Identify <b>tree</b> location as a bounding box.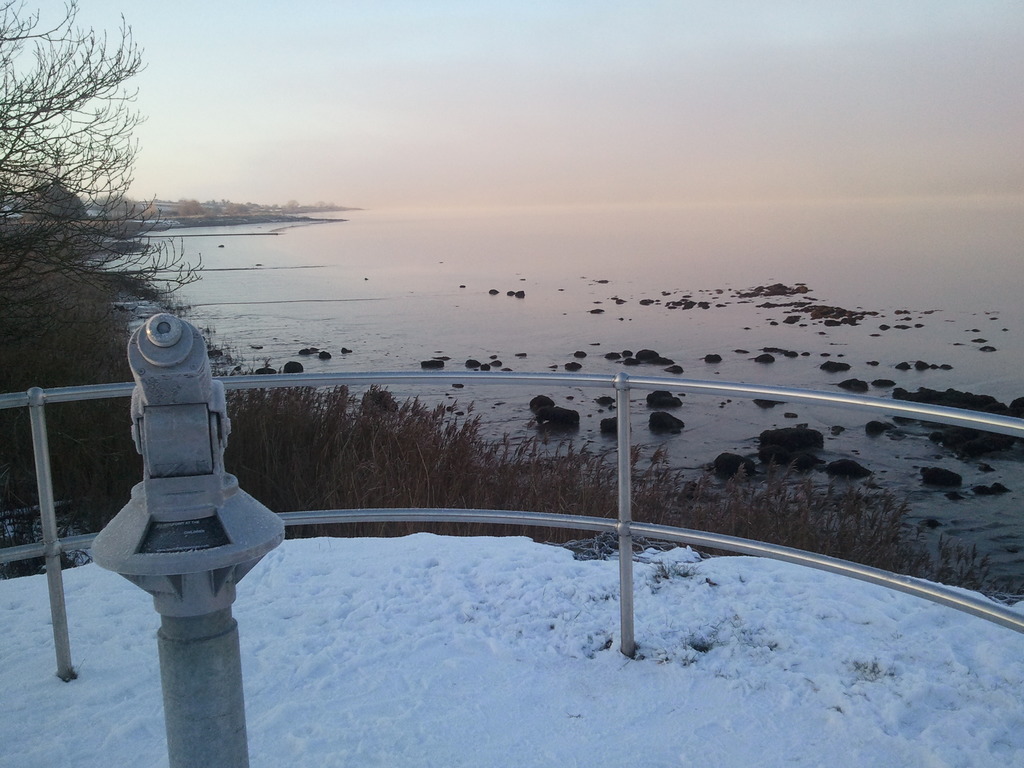
l=0, t=0, r=202, b=391.
